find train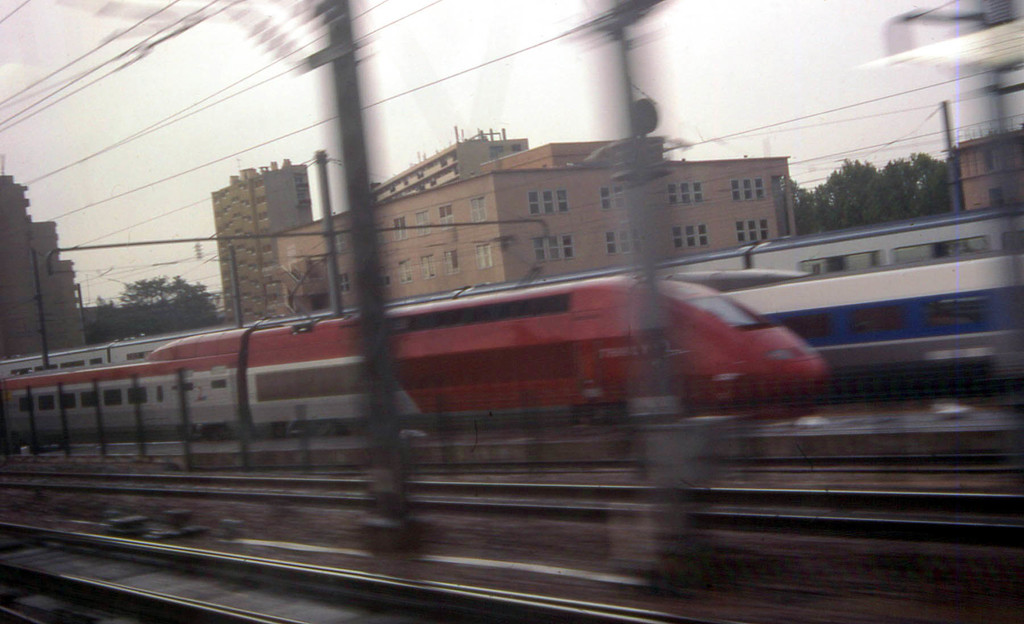
<box>724,245,1023,388</box>
